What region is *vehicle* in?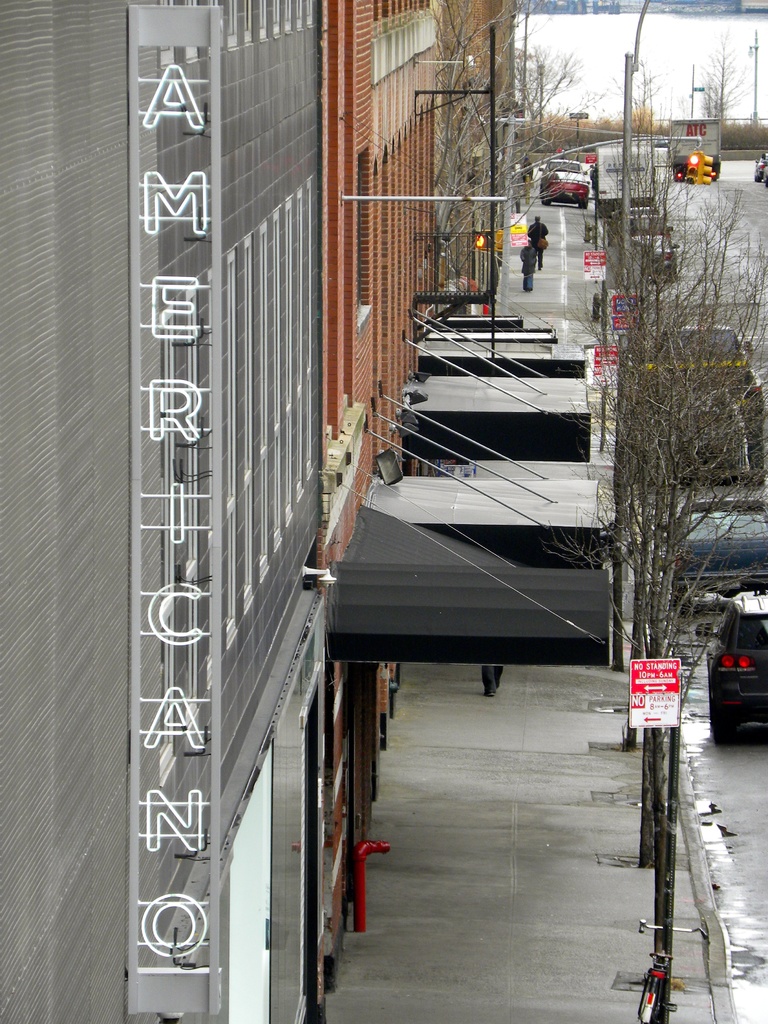
<box>682,498,767,526</box>.
